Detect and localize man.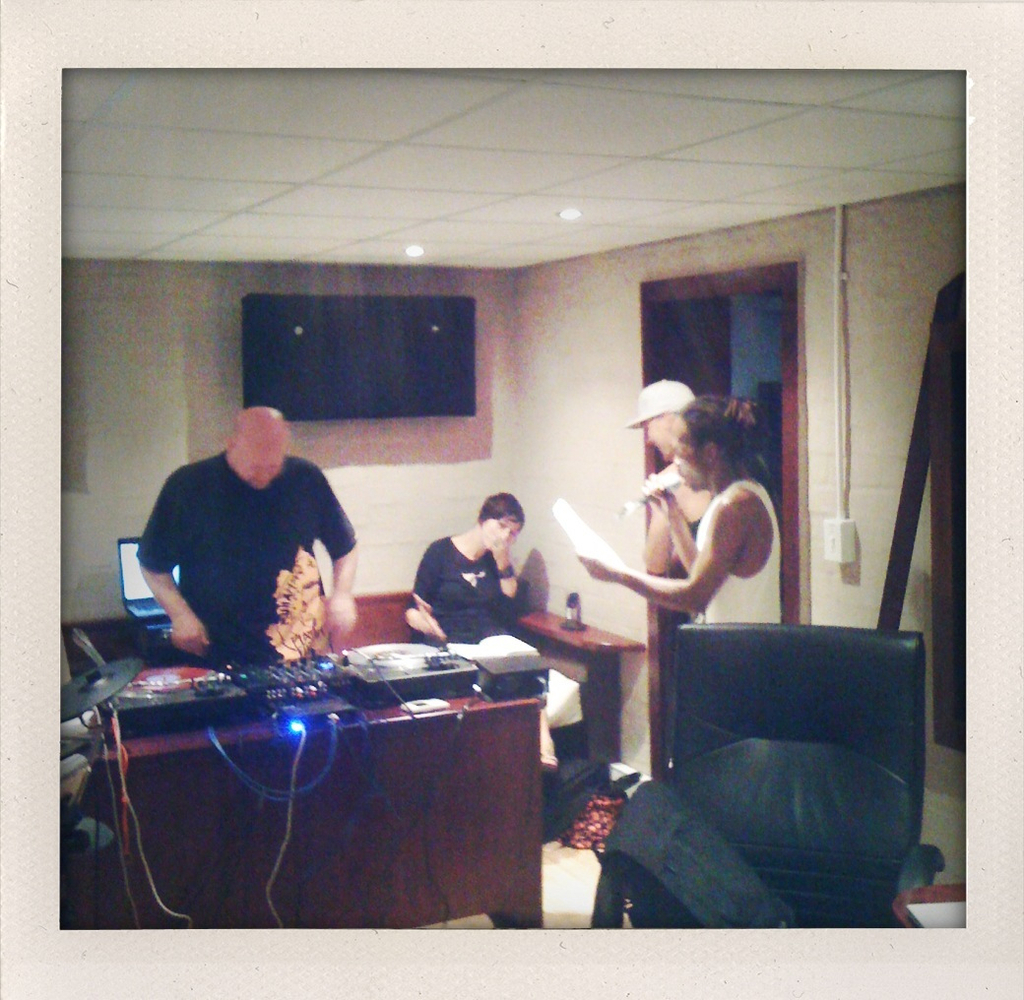
Localized at bbox=(638, 369, 716, 626).
